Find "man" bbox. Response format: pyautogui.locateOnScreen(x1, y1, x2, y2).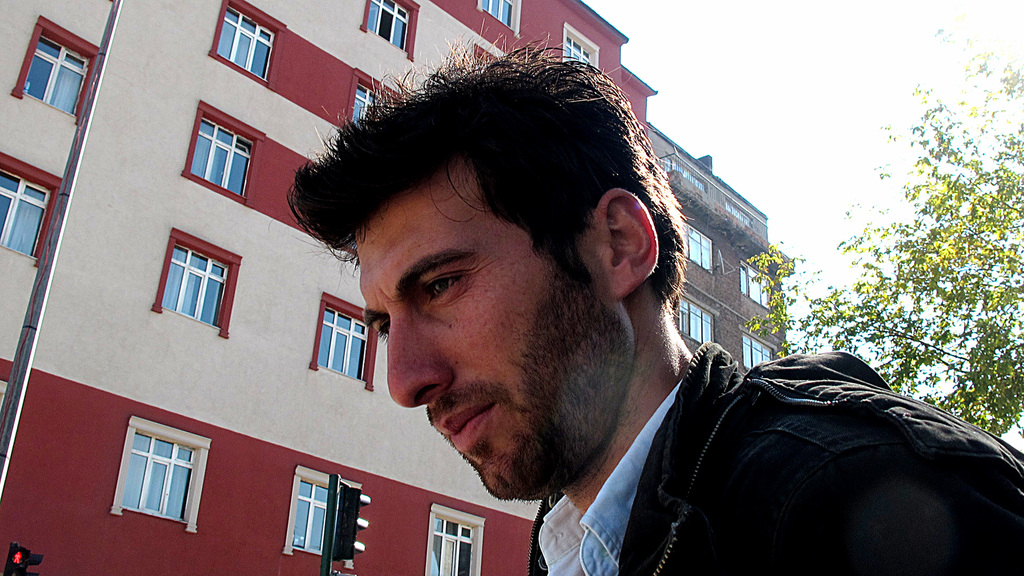
pyautogui.locateOnScreen(274, 65, 967, 575).
